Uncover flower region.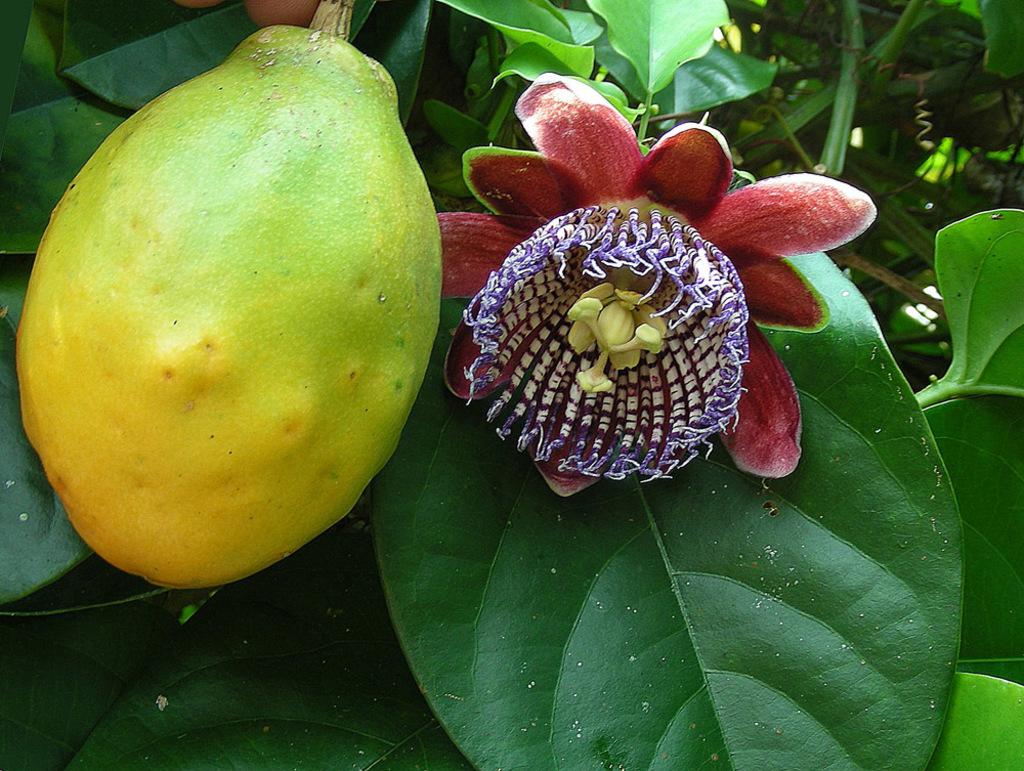
Uncovered: {"left": 417, "top": 71, "right": 876, "bottom": 510}.
